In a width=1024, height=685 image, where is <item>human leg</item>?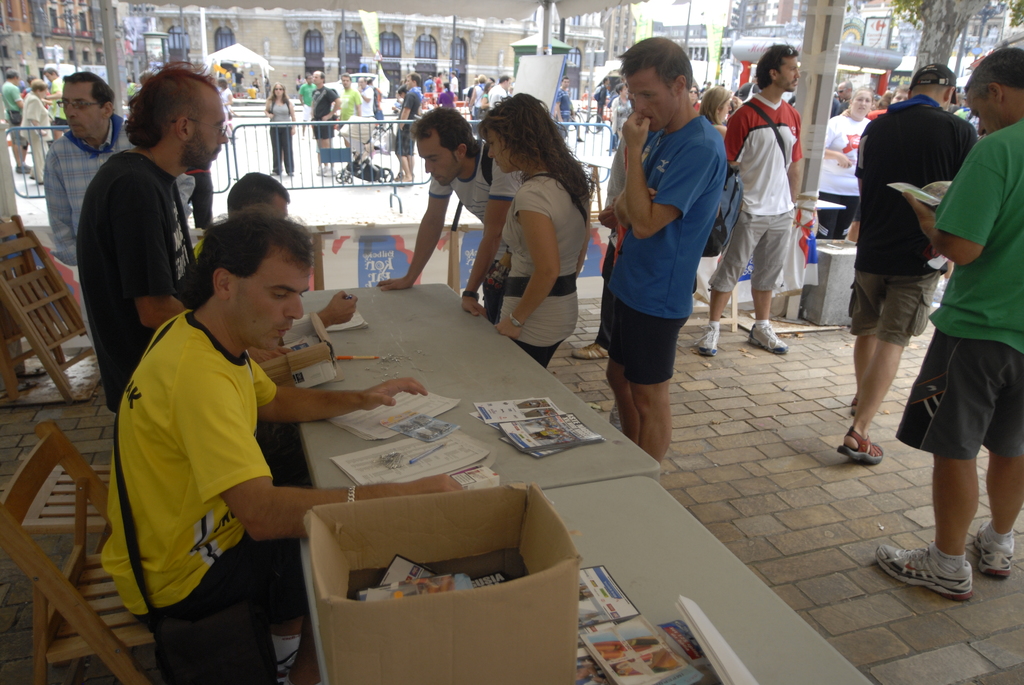
{"x1": 849, "y1": 269, "x2": 882, "y2": 418}.
